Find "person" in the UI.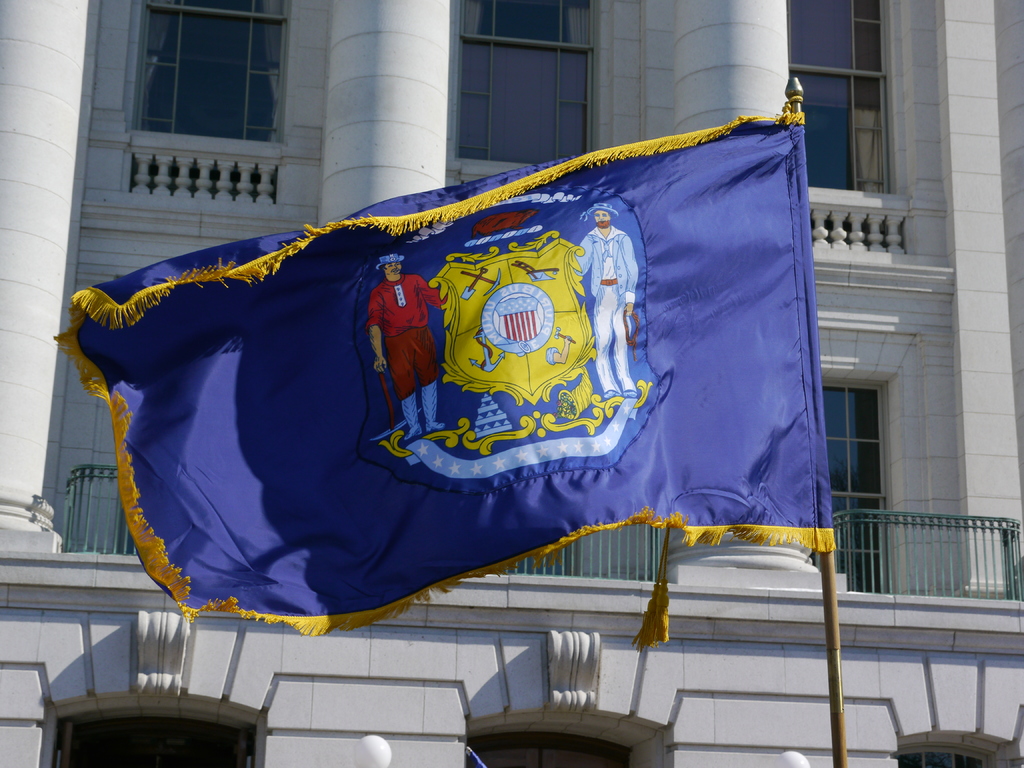
UI element at [369, 254, 447, 440].
